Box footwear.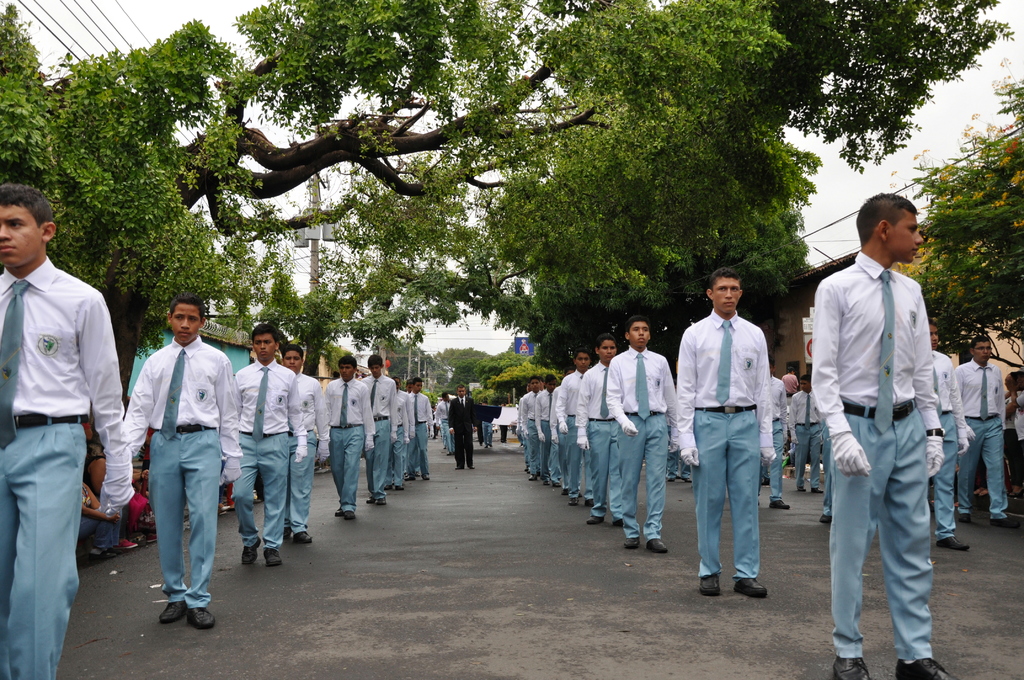
x1=340 y1=507 x2=353 y2=522.
